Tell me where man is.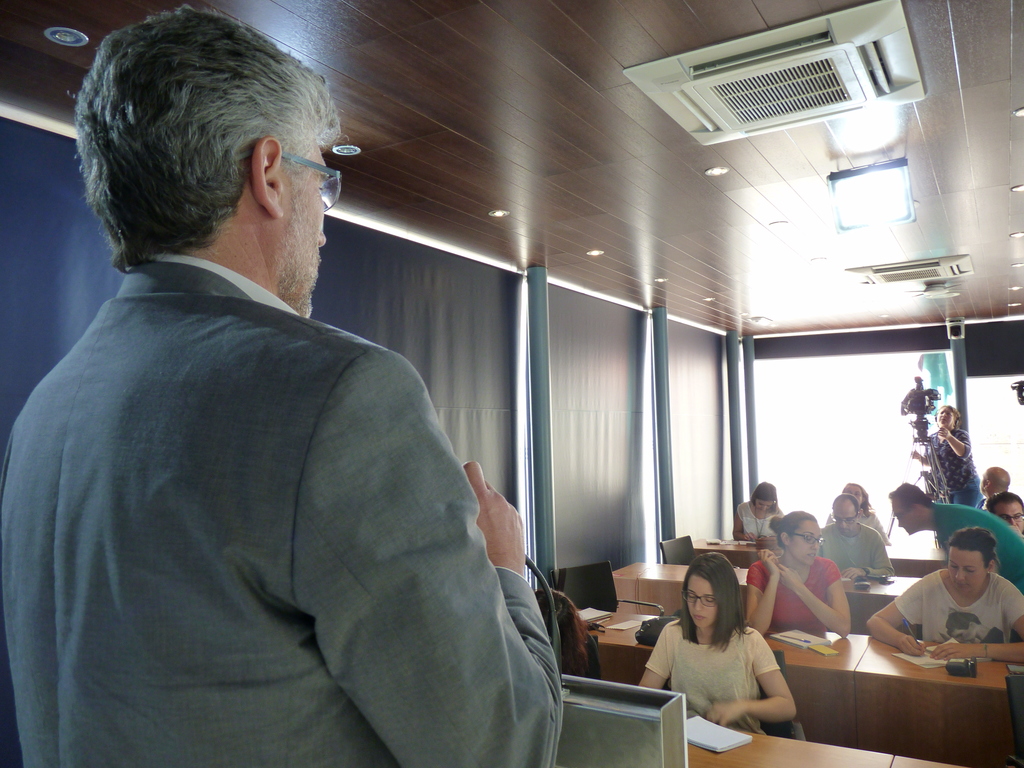
man is at <bbox>984, 495, 1021, 529</bbox>.
